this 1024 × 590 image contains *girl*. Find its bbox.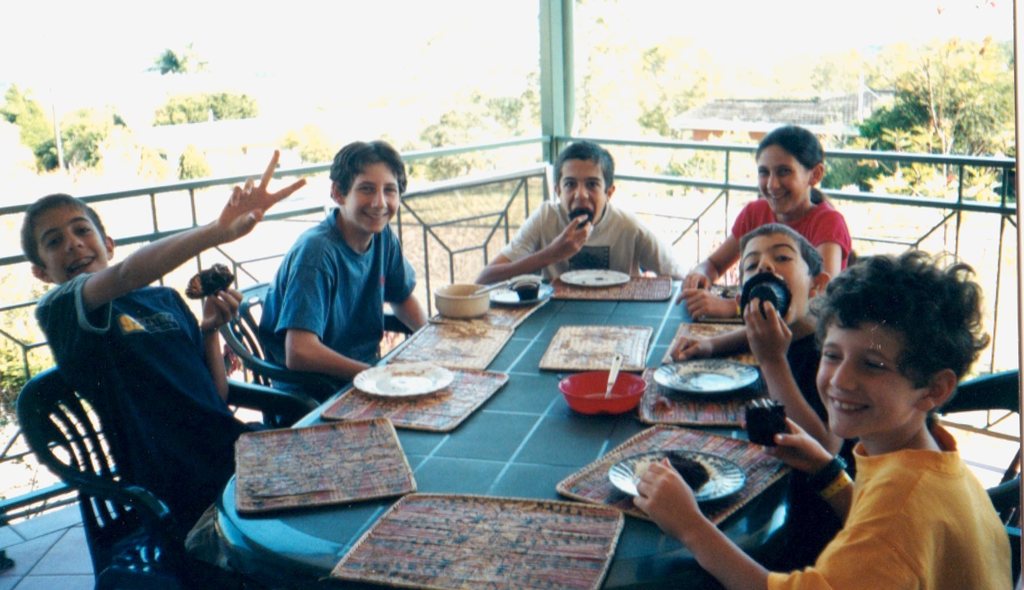
select_region(676, 125, 849, 326).
